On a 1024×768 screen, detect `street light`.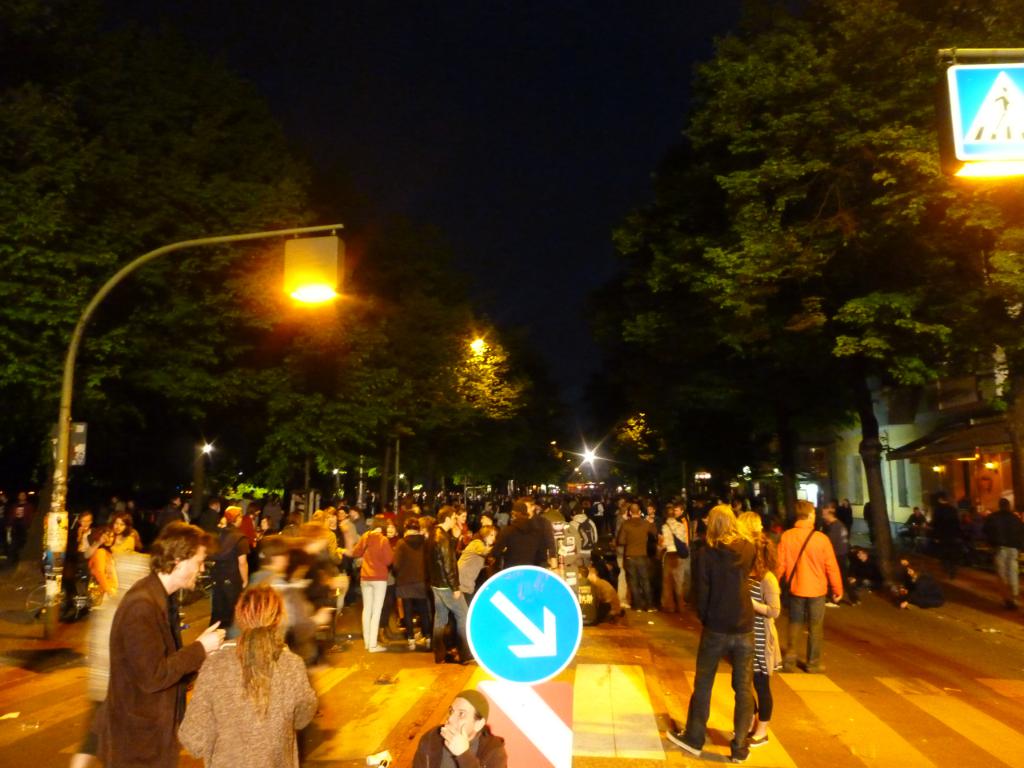
box(28, 176, 349, 606).
